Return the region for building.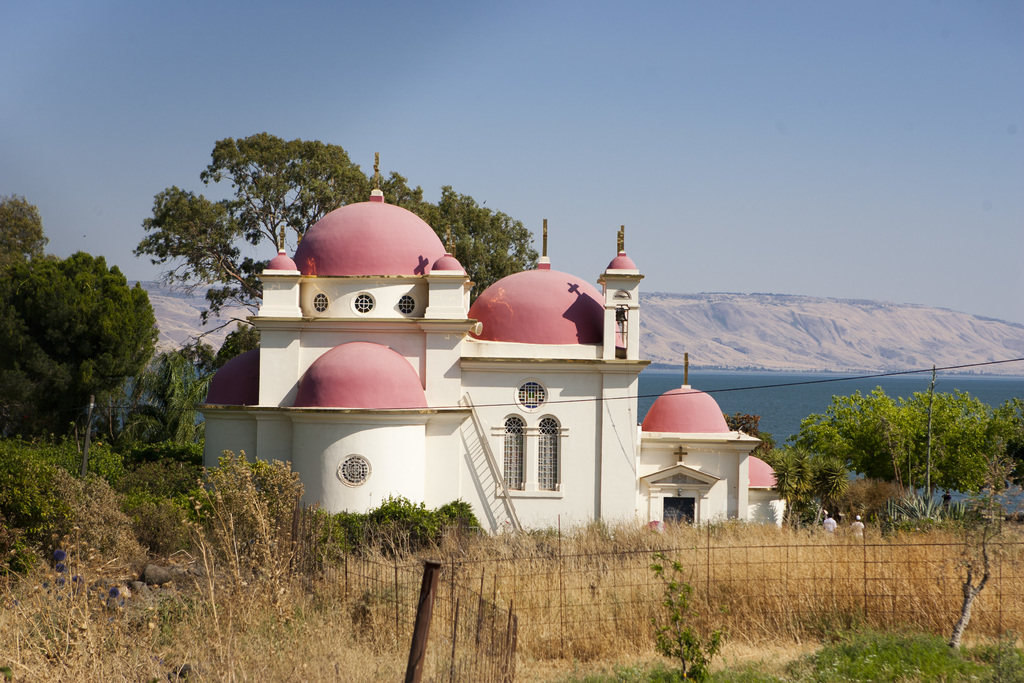
bbox=(191, 145, 797, 541).
